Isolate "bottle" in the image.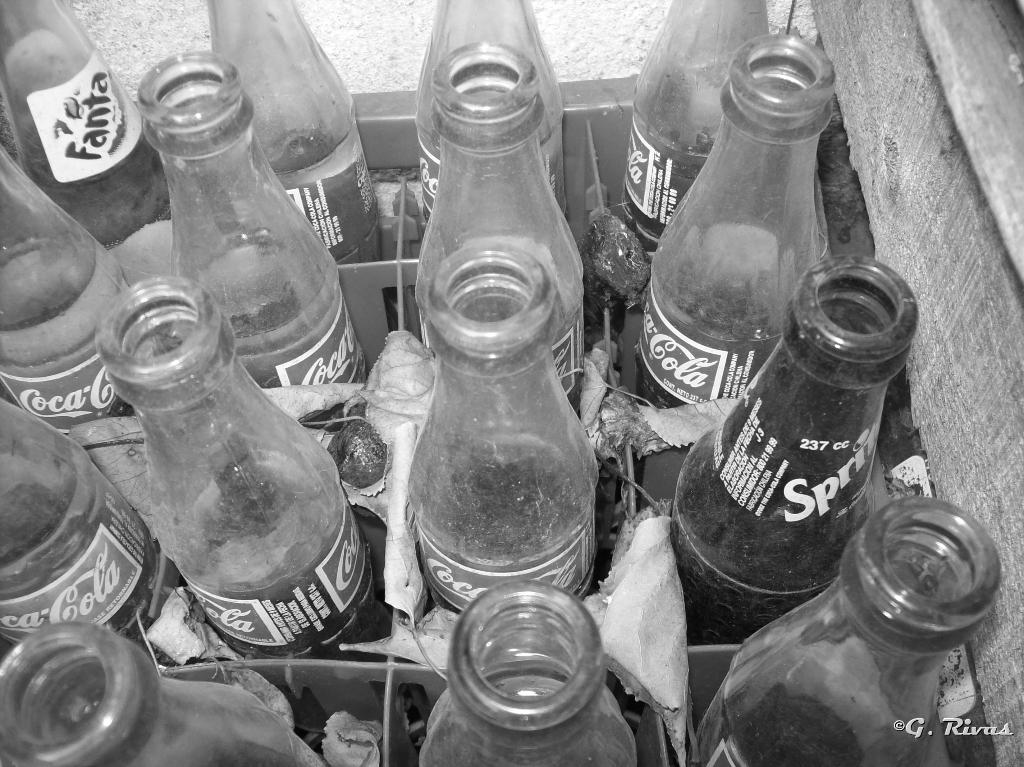
Isolated region: x1=413, y1=238, x2=602, y2=632.
